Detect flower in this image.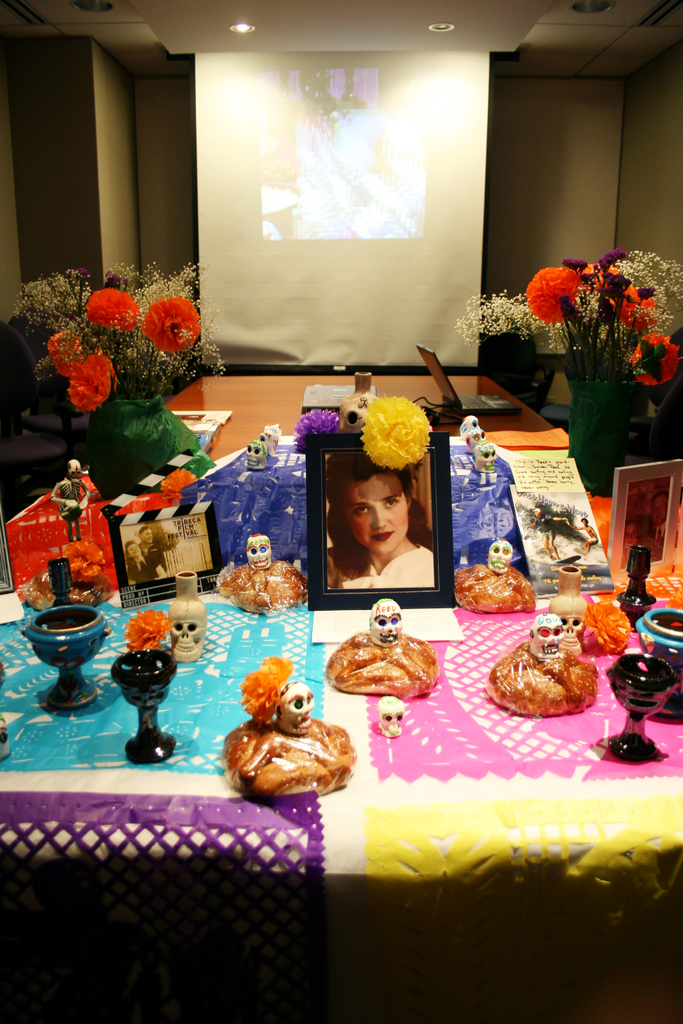
Detection: bbox(611, 280, 660, 340).
